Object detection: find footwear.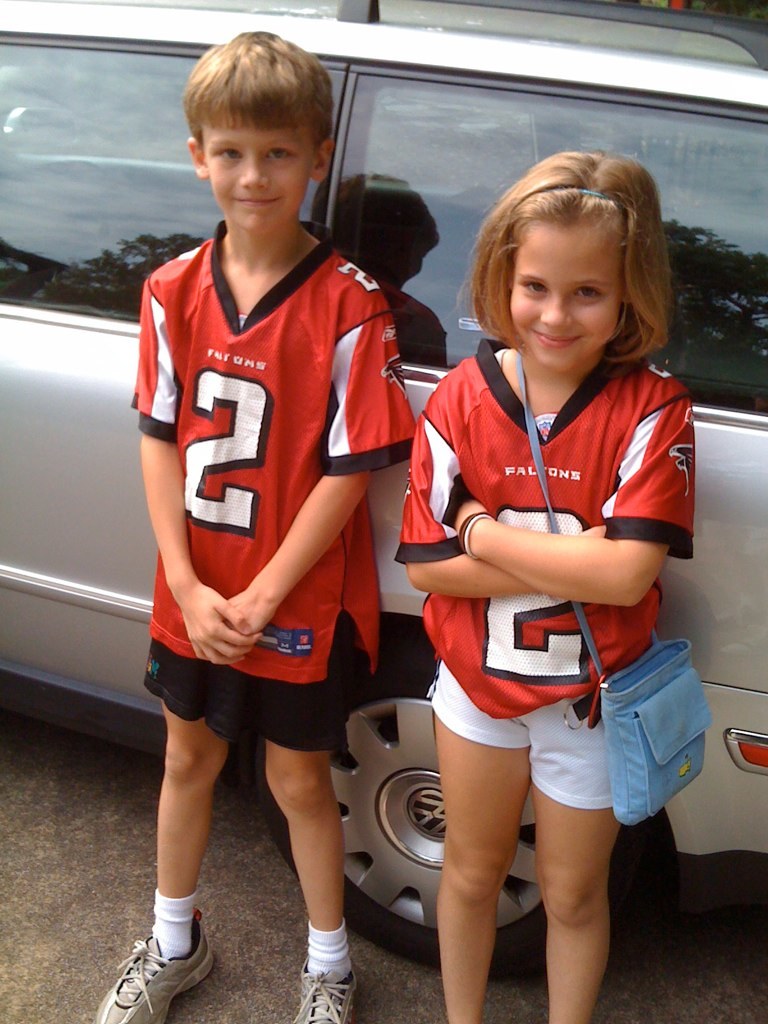
288 960 358 1023.
